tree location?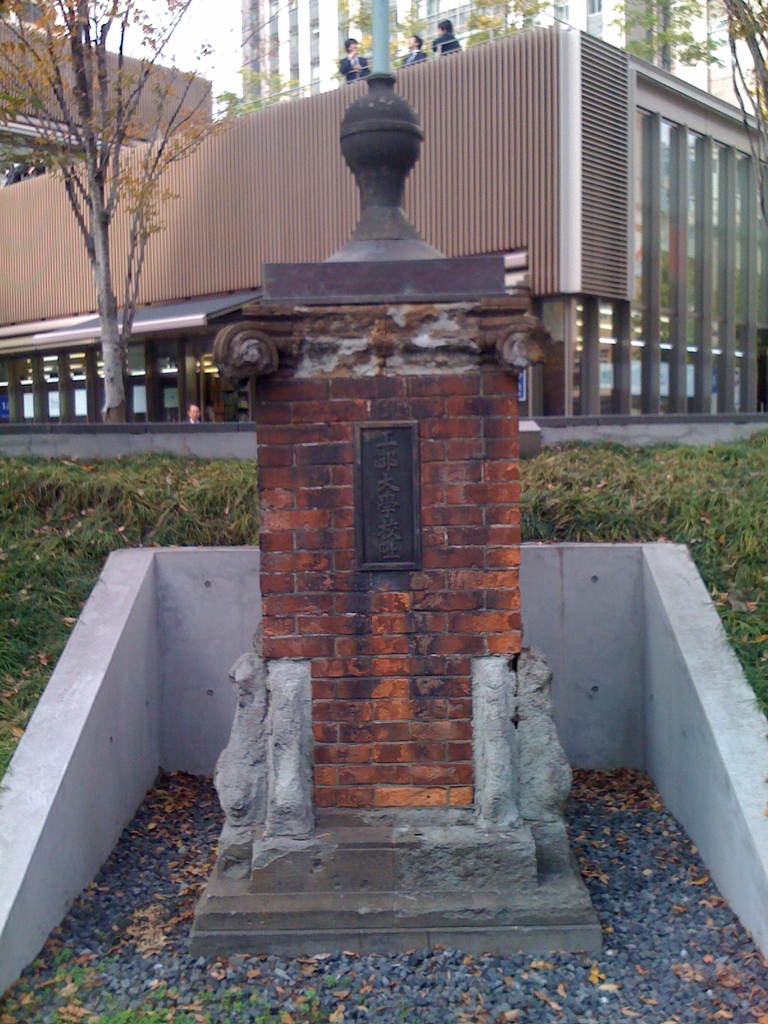
pyautogui.locateOnScreen(611, 1, 767, 202)
